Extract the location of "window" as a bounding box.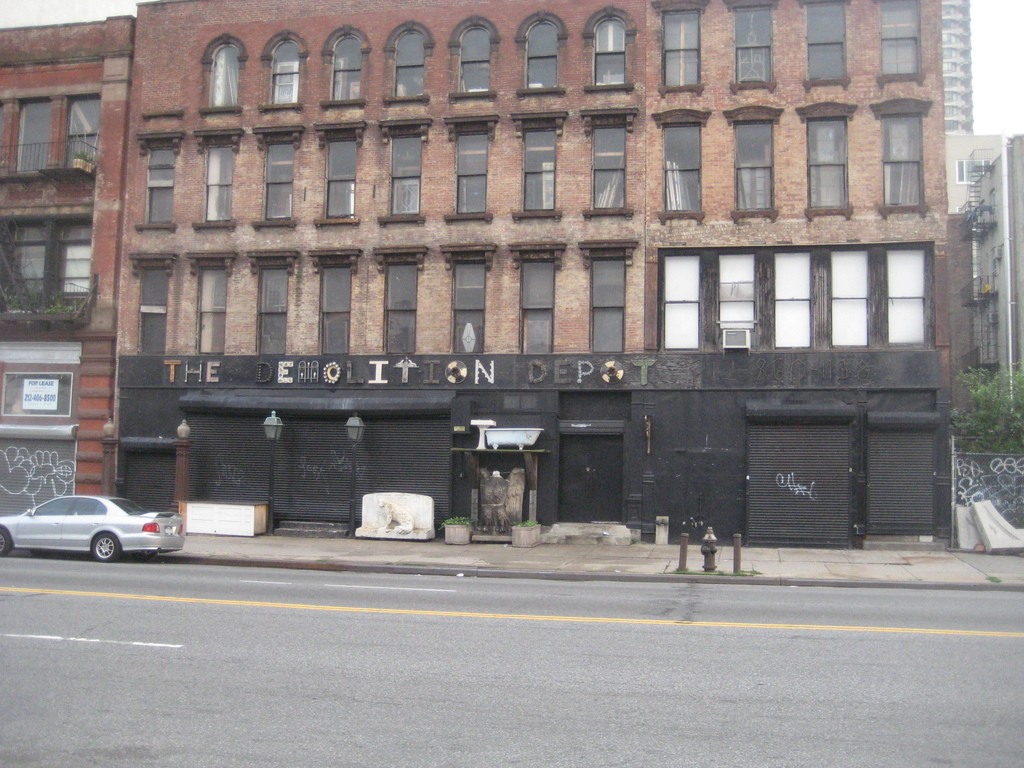
(left=328, top=137, right=360, bottom=224).
